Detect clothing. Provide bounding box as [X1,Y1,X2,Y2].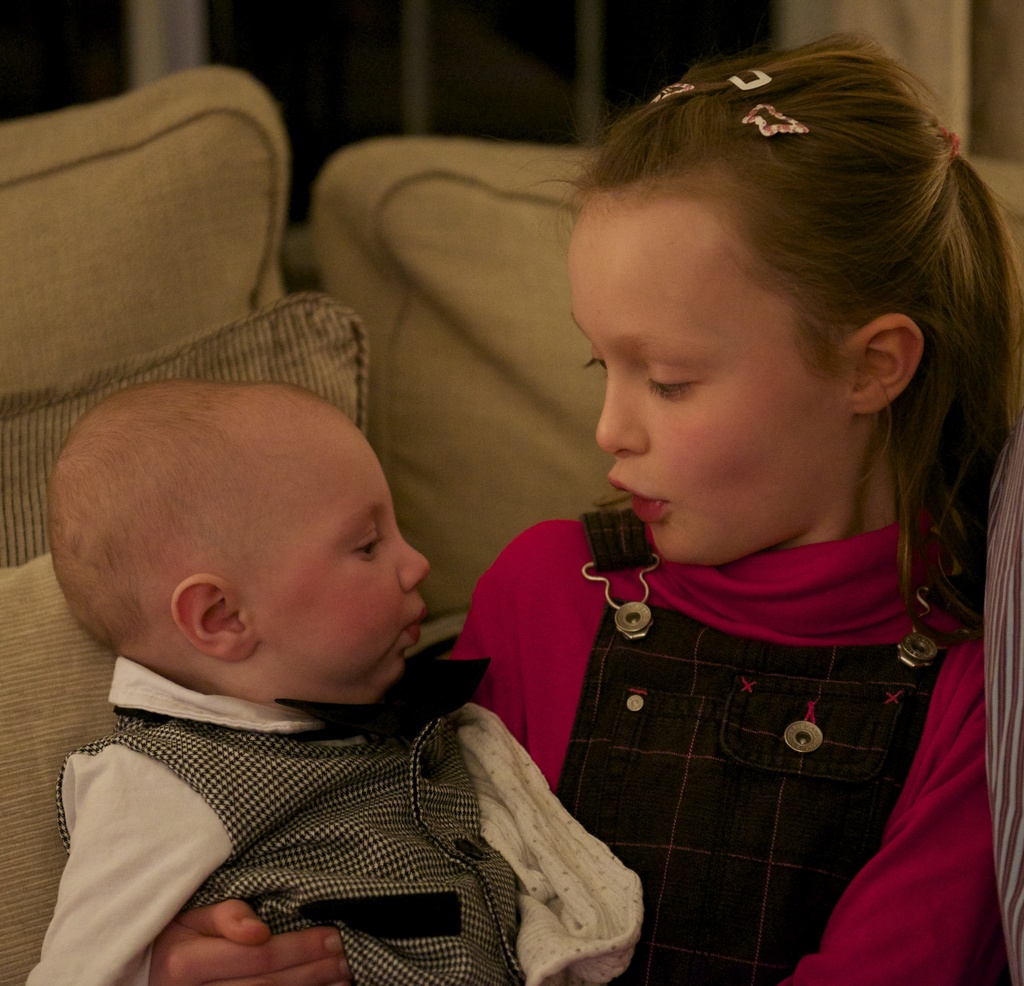
[19,650,648,985].
